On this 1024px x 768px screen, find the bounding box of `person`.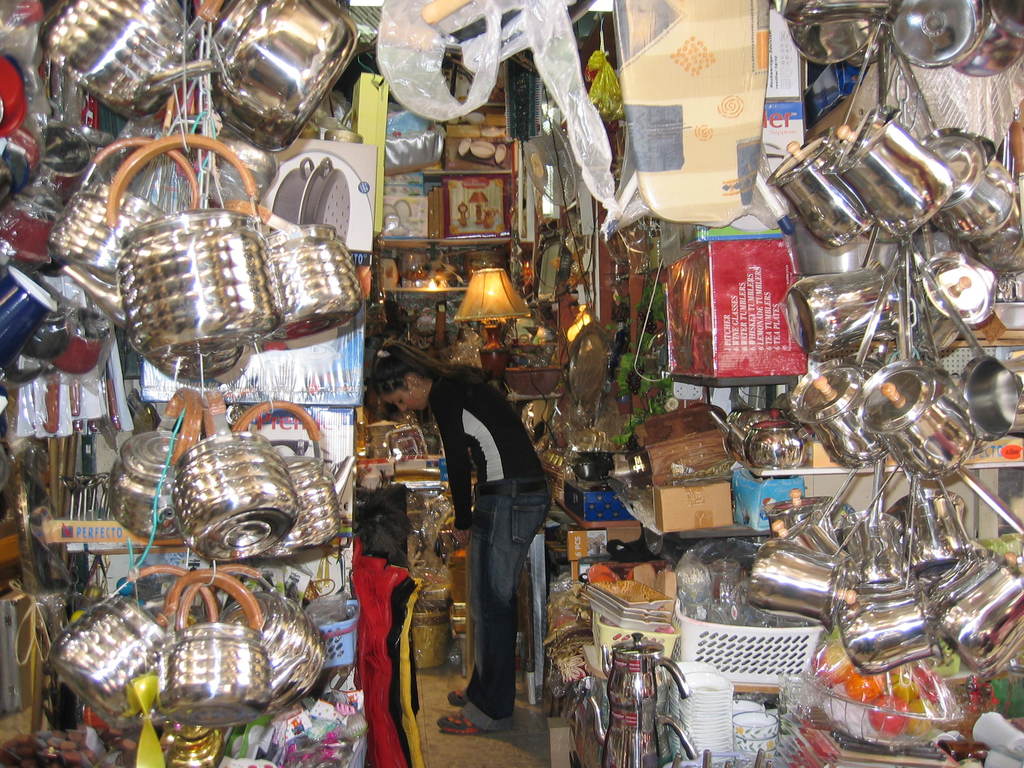
Bounding box: bbox(369, 335, 555, 728).
